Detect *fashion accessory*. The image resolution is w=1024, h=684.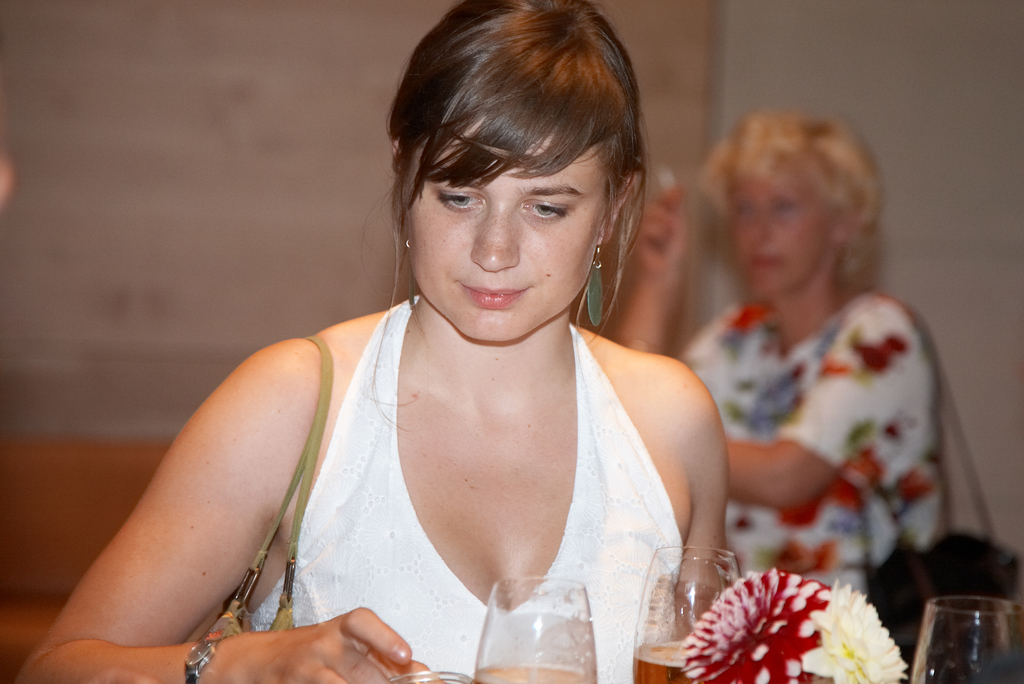
x1=199 y1=337 x2=334 y2=639.
